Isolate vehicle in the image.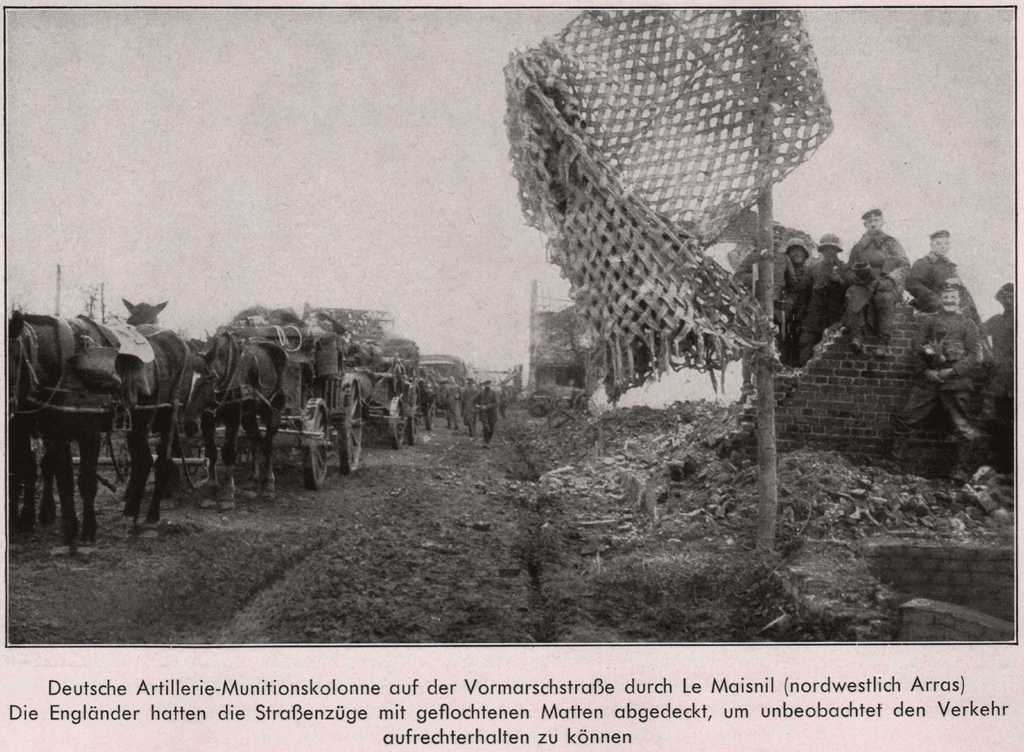
Isolated region: x1=354 y1=353 x2=419 y2=453.
